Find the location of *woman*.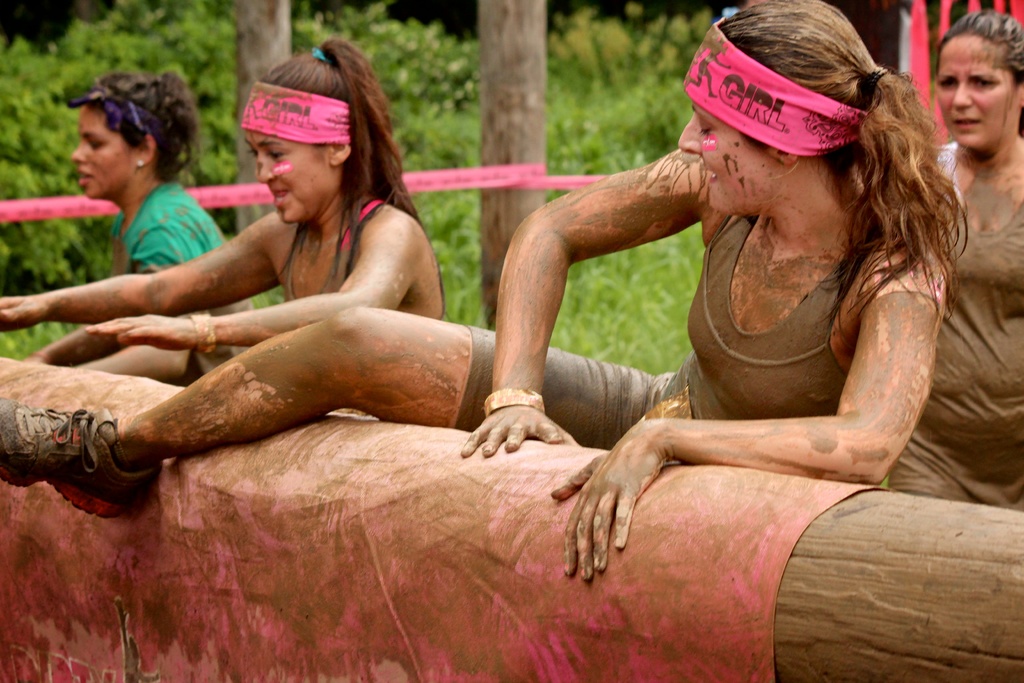
Location: BBox(30, 74, 255, 386).
